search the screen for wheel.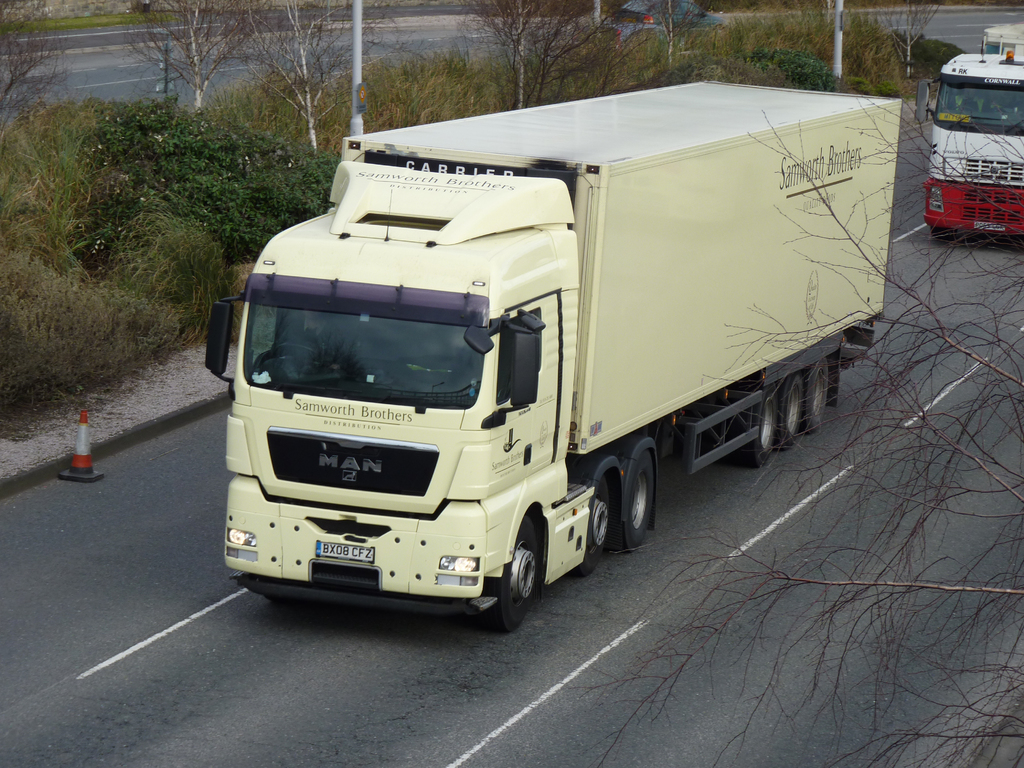
Found at [left=773, top=376, right=799, bottom=454].
